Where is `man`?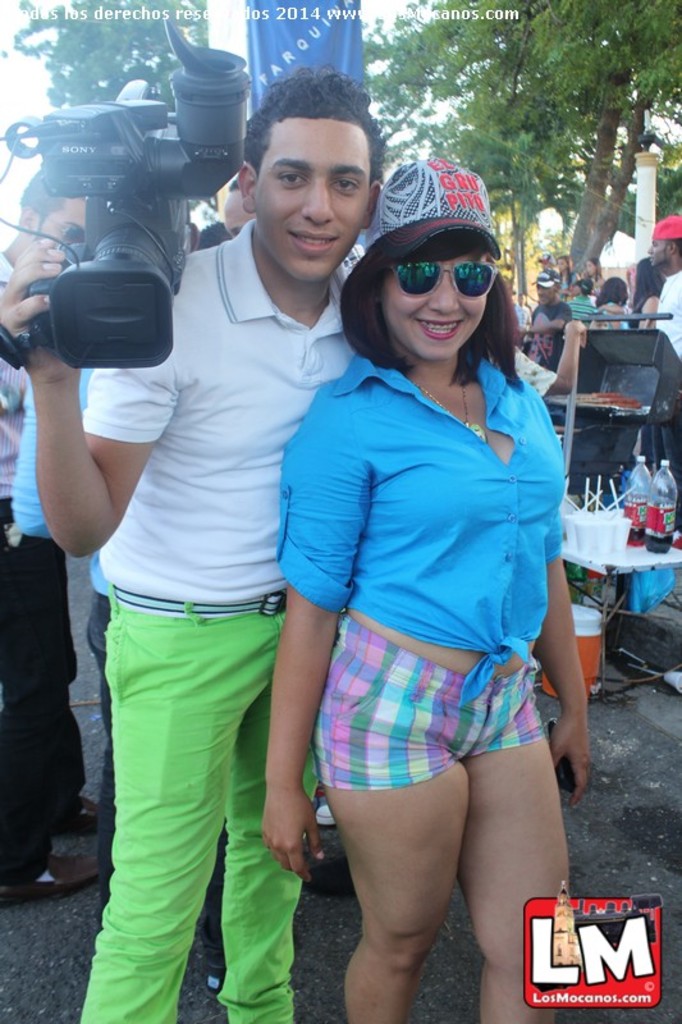
region(642, 215, 681, 342).
